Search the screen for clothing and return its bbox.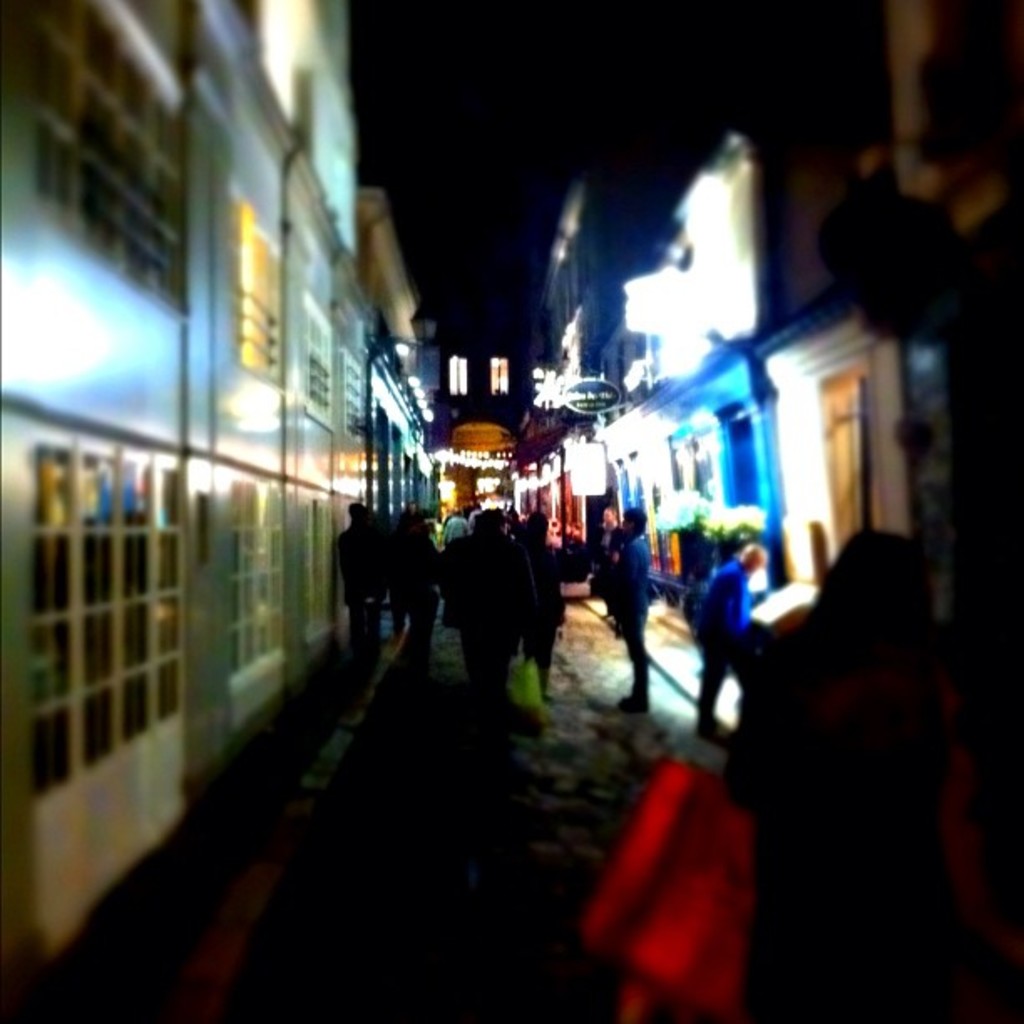
Found: [x1=607, y1=537, x2=648, y2=698].
